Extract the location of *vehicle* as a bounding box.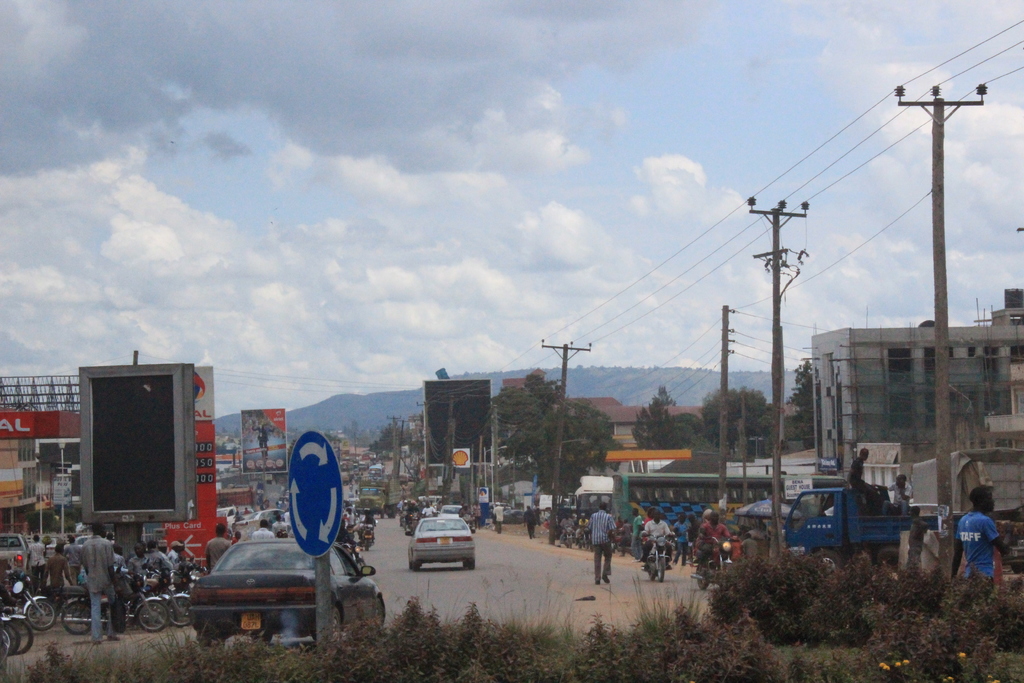
bbox(369, 461, 386, 474).
